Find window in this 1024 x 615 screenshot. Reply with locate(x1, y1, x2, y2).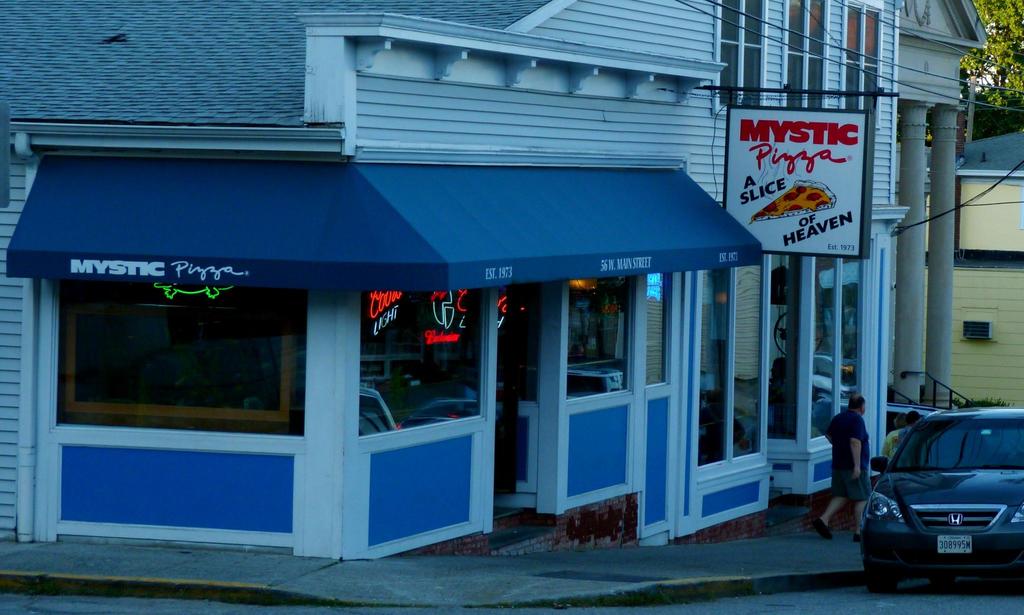
locate(569, 275, 635, 406).
